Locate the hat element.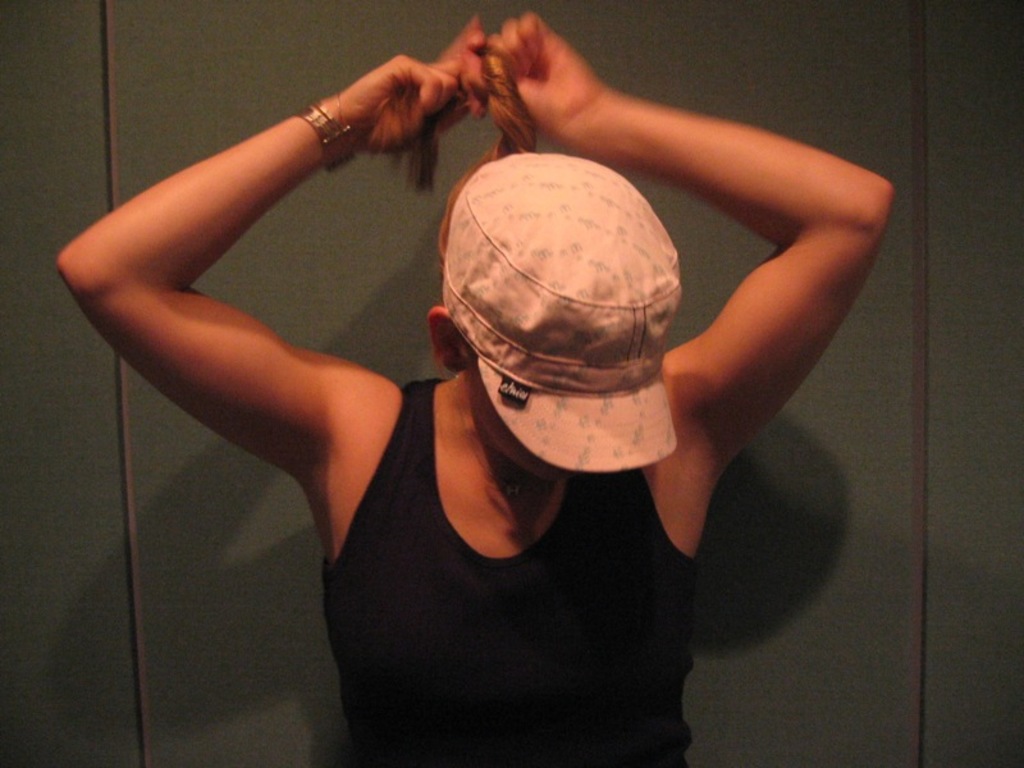
Element bbox: BBox(443, 148, 680, 470).
